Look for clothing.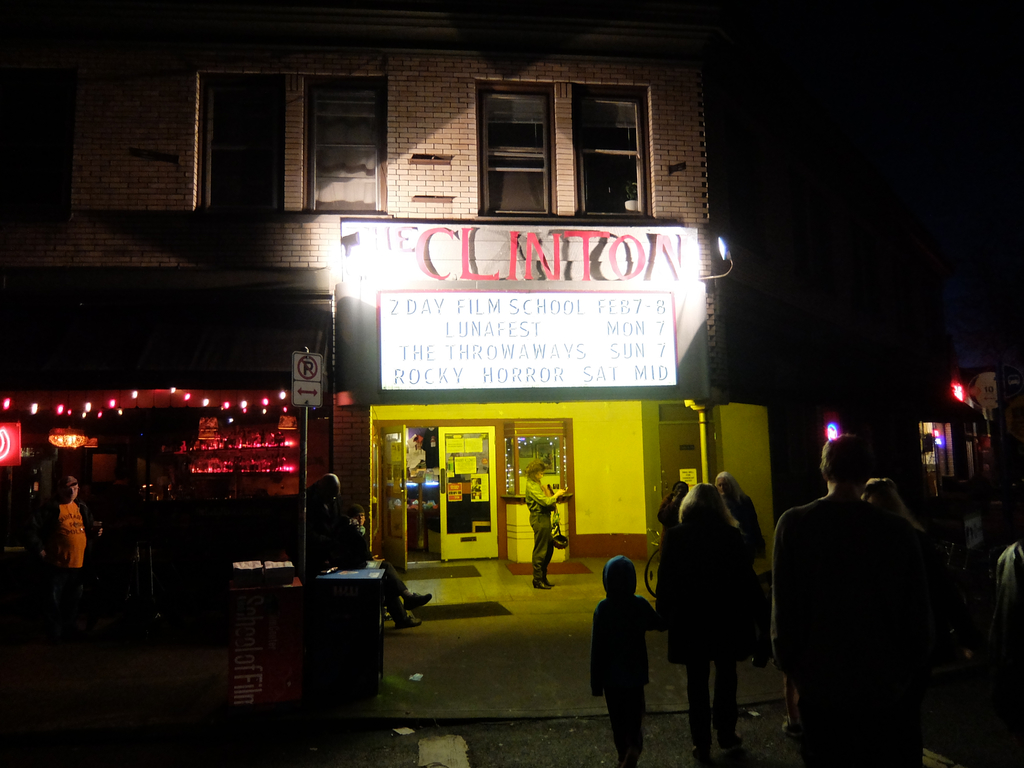
Found: crop(591, 553, 660, 764).
